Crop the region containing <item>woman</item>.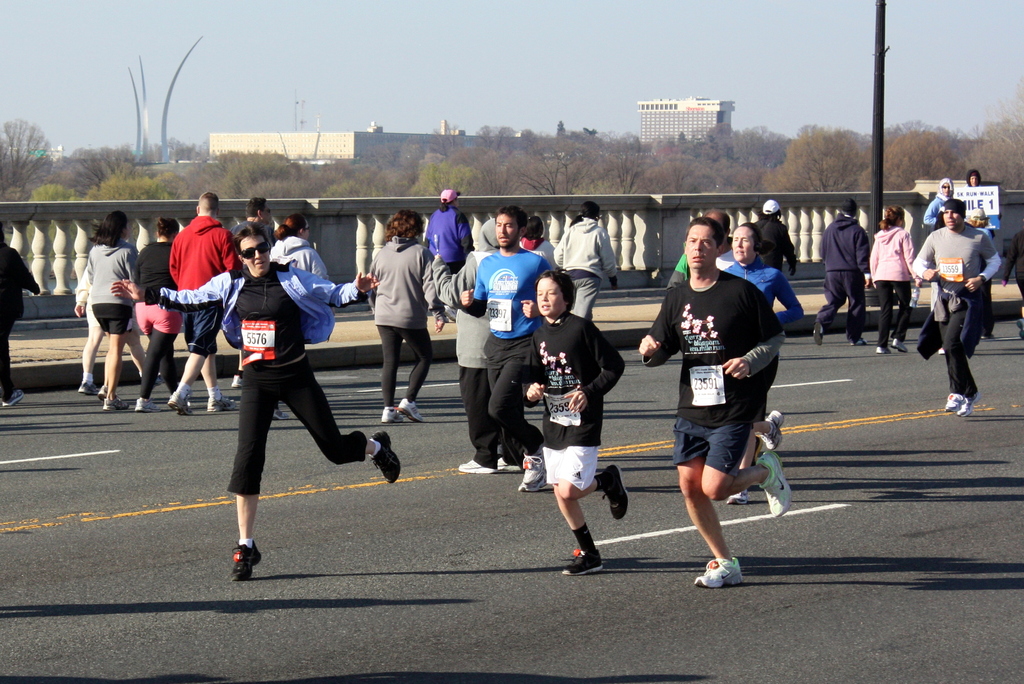
Crop region: pyautogui.locateOnScreen(422, 185, 479, 325).
